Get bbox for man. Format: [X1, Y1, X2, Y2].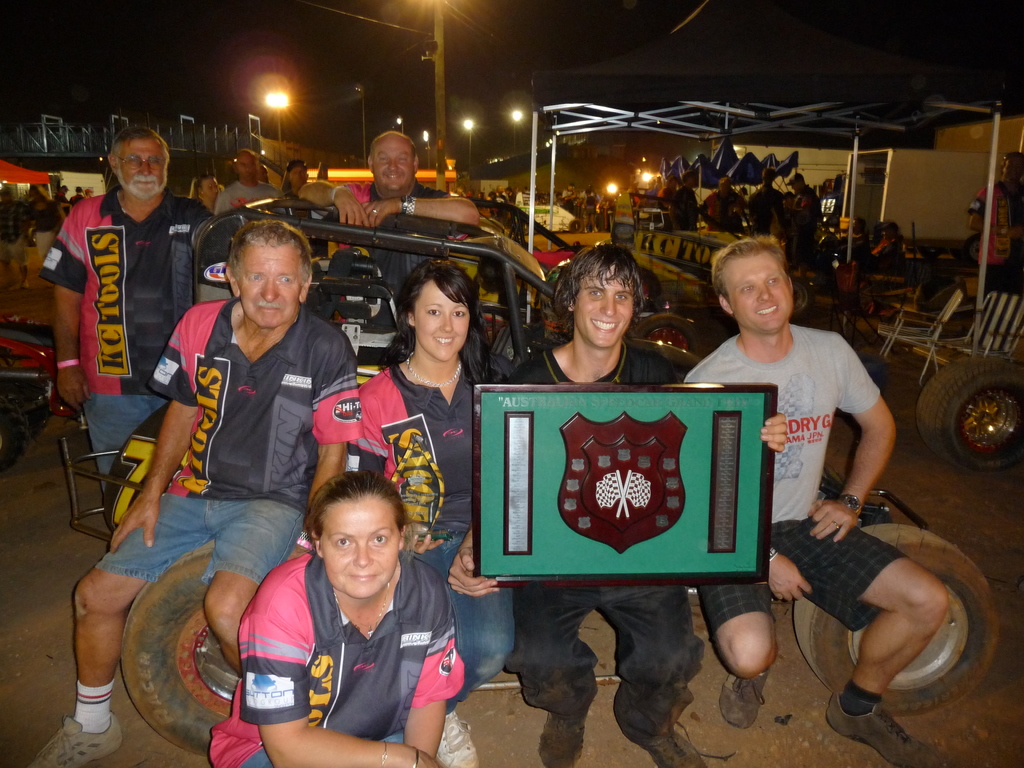
[292, 129, 493, 237].
